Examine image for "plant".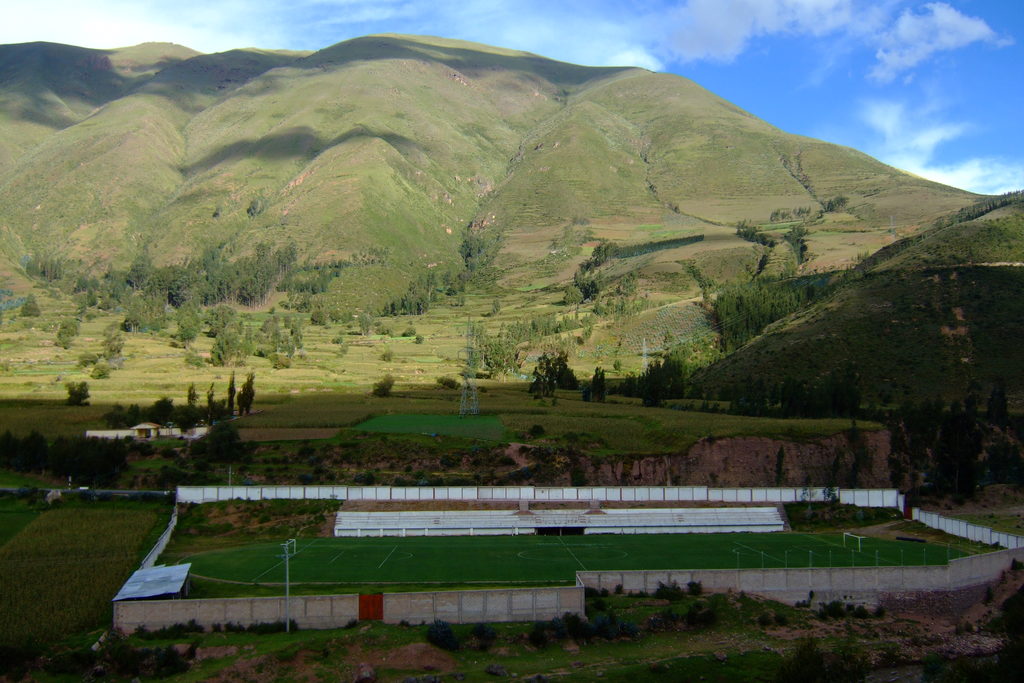
Examination result: bbox=(157, 518, 955, 596).
